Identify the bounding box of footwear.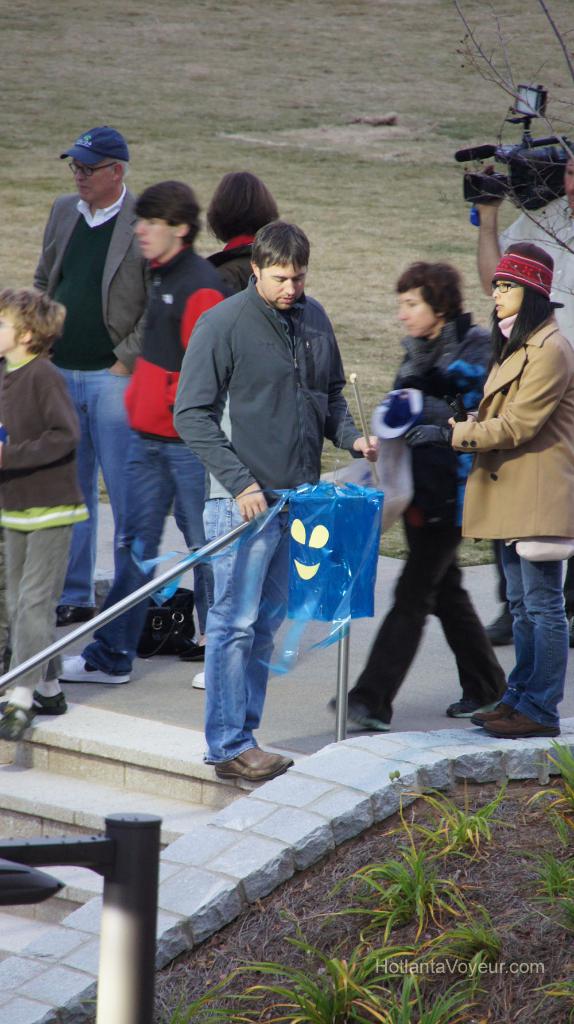
{"x1": 336, "y1": 699, "x2": 385, "y2": 736}.
